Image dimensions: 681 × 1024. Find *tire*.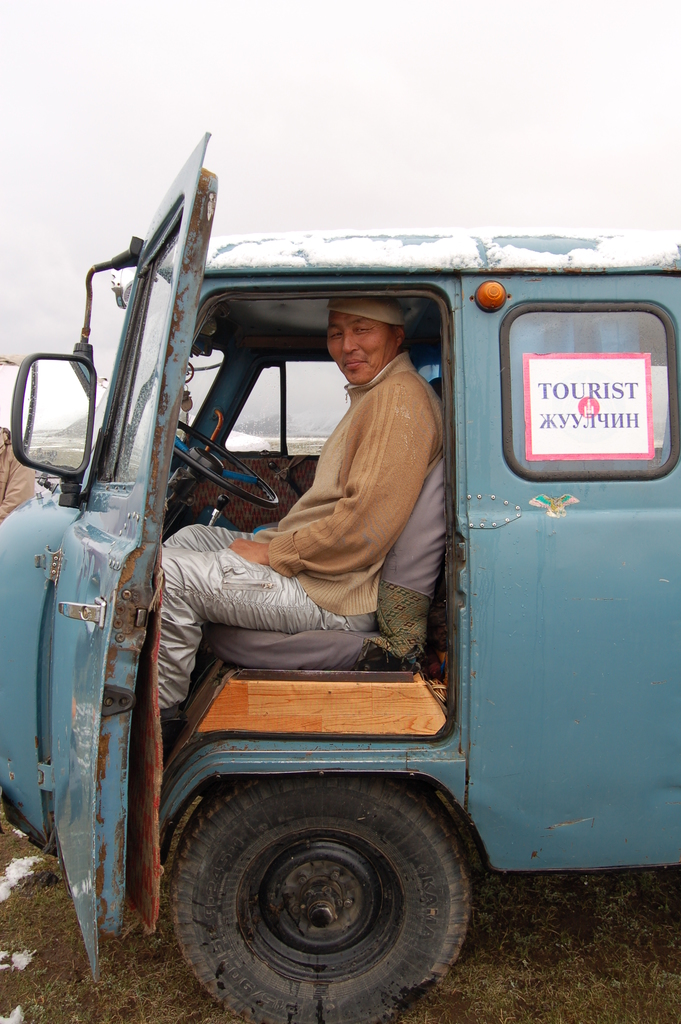
left=178, top=777, right=469, bottom=1023.
